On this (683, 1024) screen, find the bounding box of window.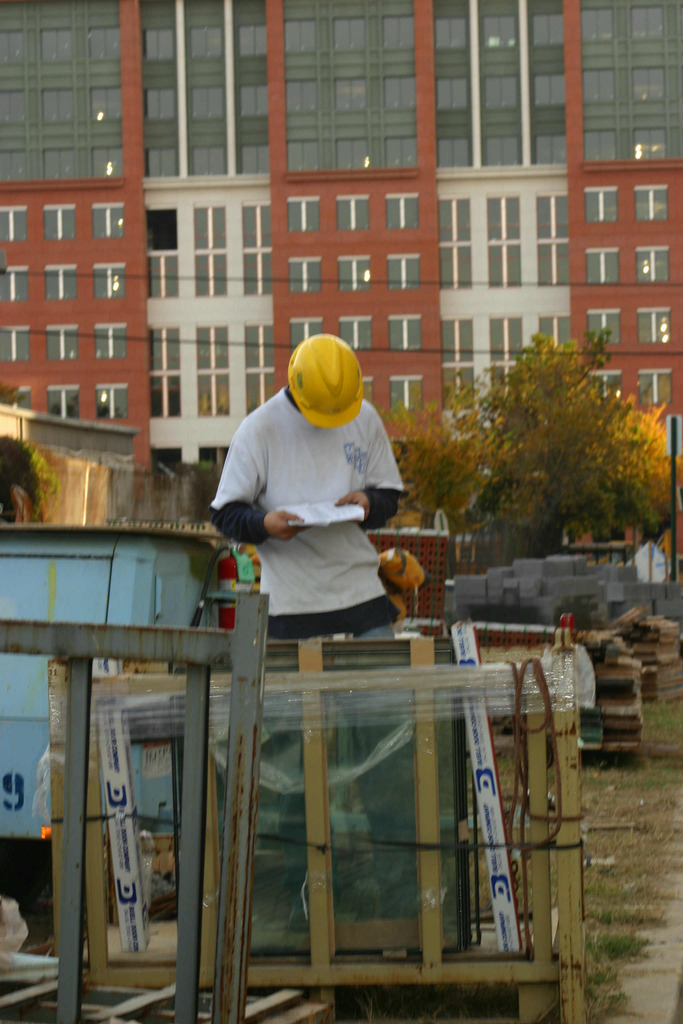
Bounding box: (195, 257, 229, 295).
